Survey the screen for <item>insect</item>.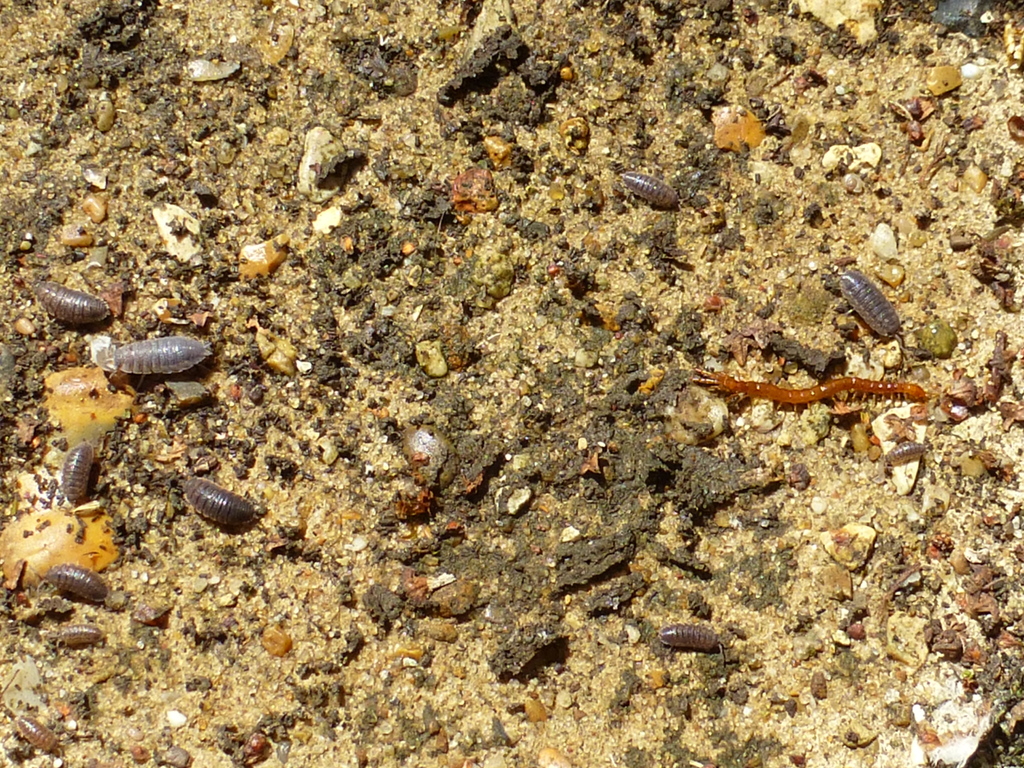
Survey found: box(652, 622, 738, 669).
